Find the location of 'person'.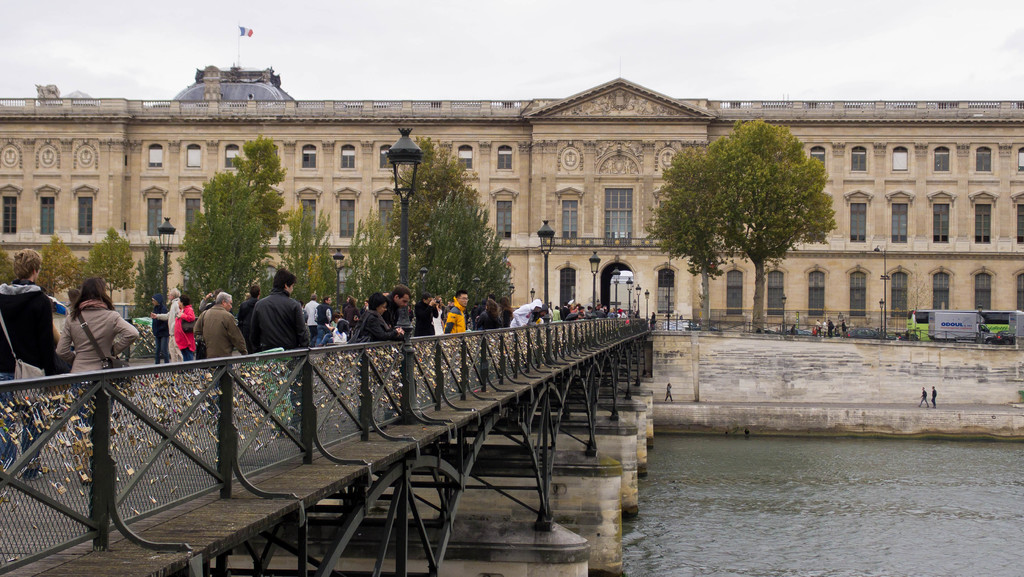
Location: bbox=[328, 320, 350, 348].
